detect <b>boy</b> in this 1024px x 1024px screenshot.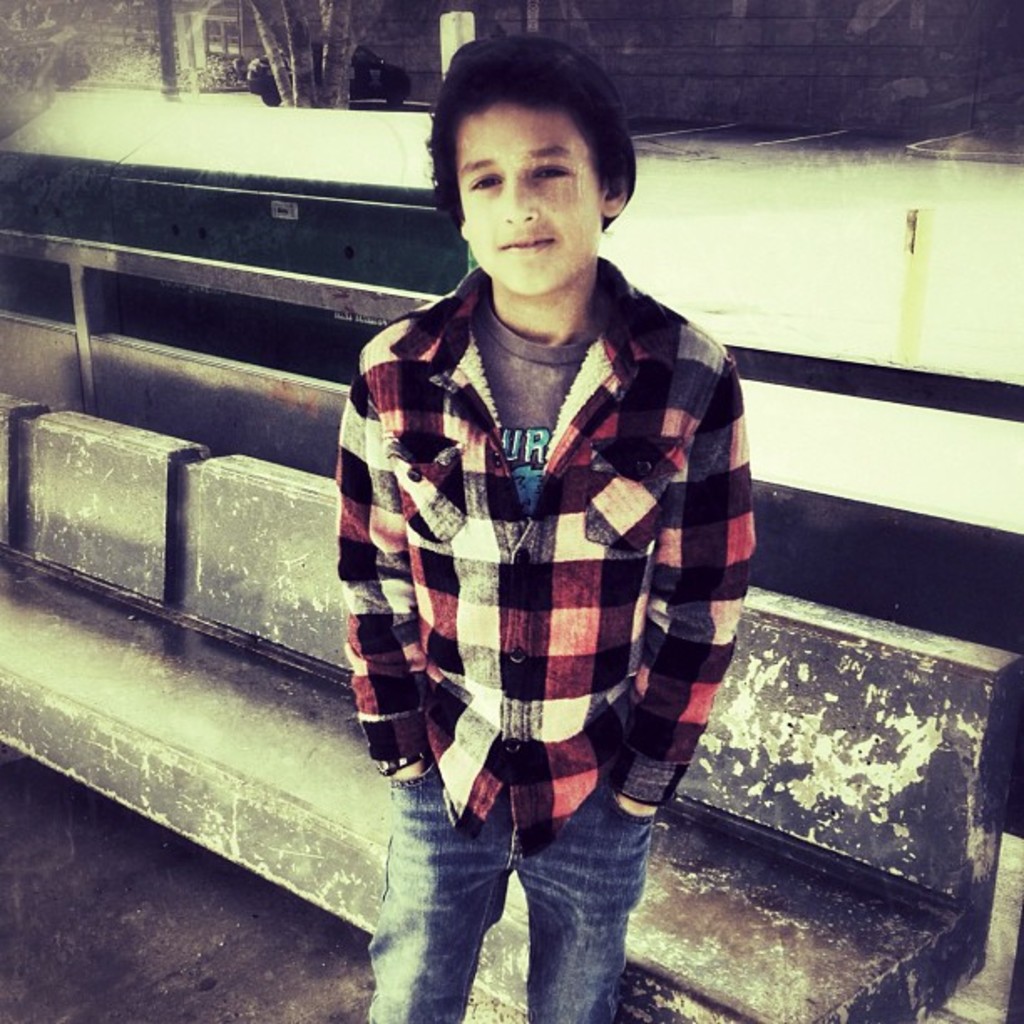
Detection: pyautogui.locateOnScreen(335, 28, 756, 1022).
